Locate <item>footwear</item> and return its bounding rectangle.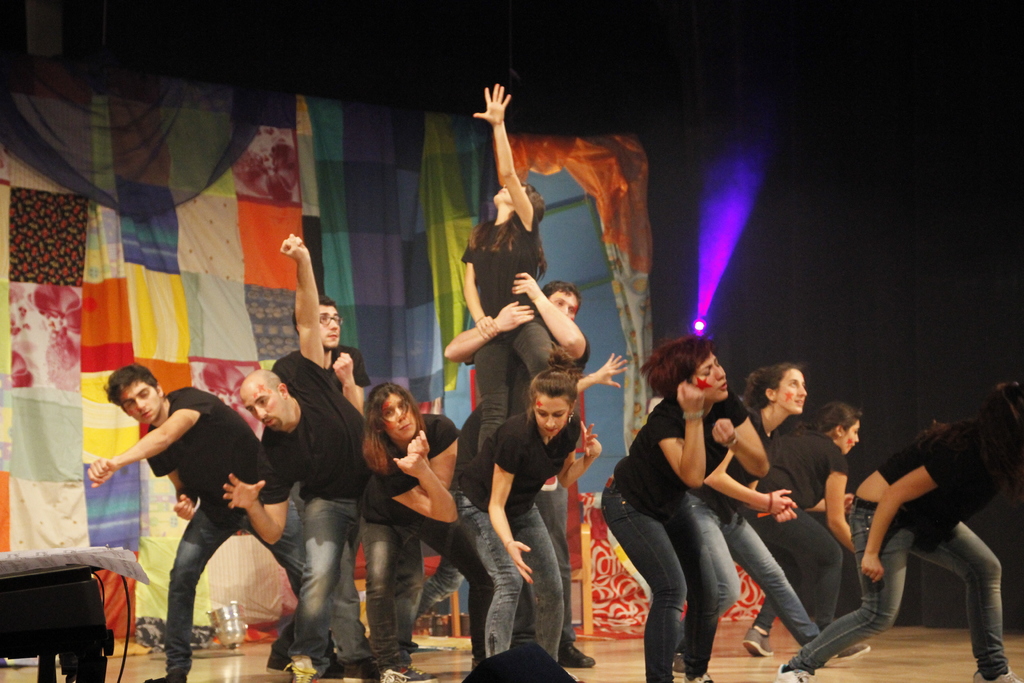
pyautogui.locateOnScreen(743, 625, 776, 655).
